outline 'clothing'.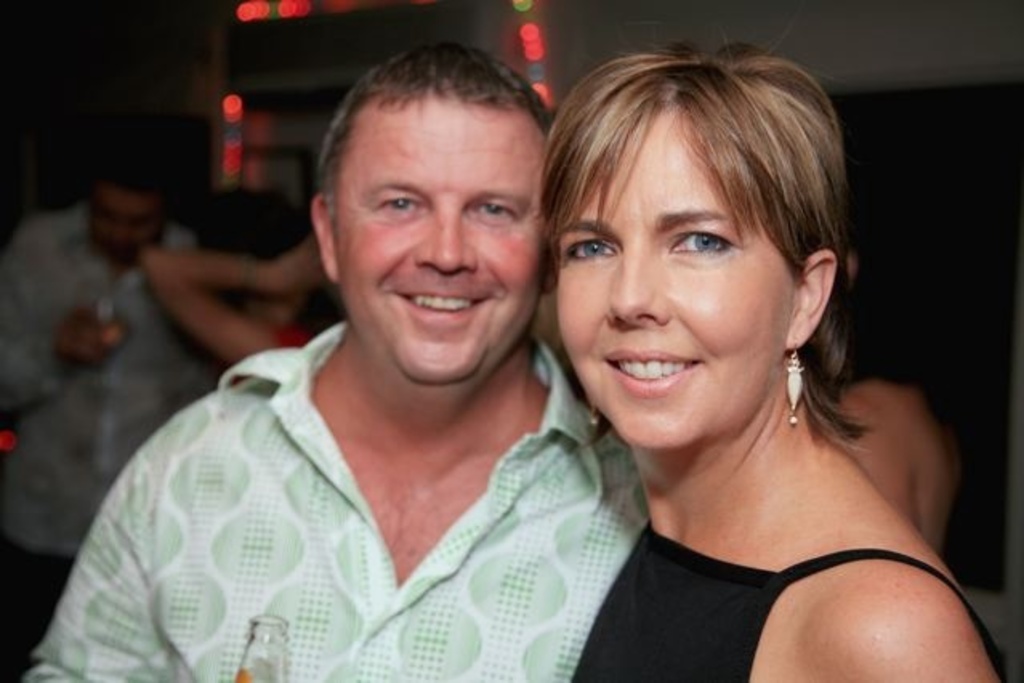
Outline: 553, 524, 995, 681.
